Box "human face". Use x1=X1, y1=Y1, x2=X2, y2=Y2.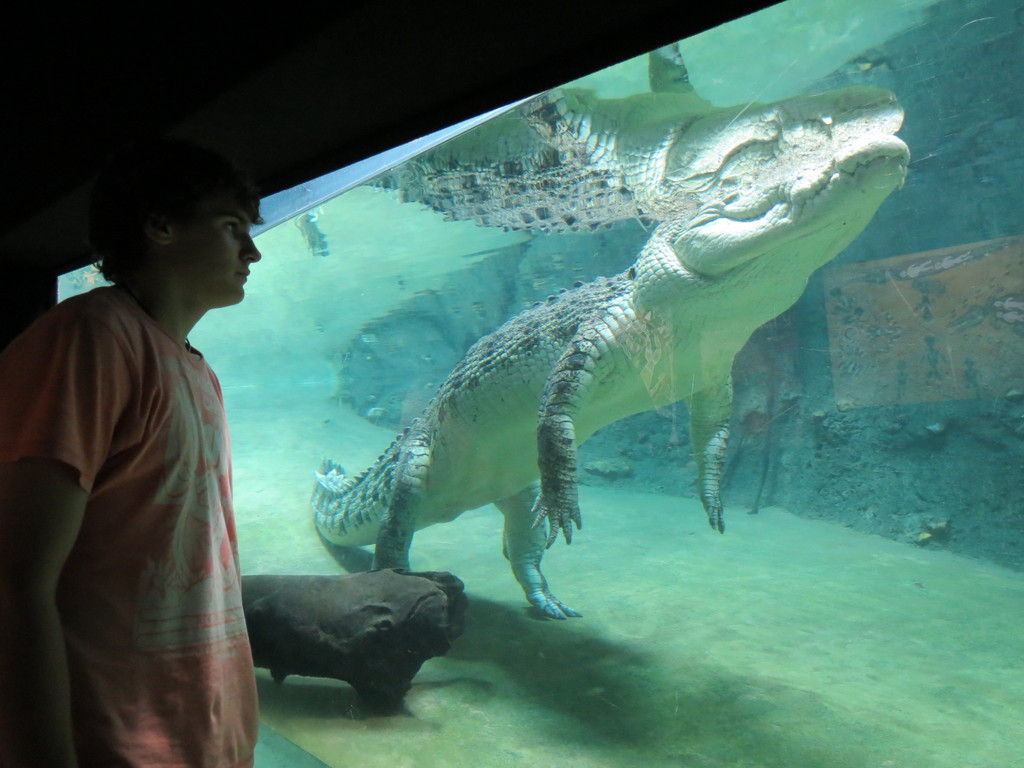
x1=169, y1=195, x2=261, y2=307.
